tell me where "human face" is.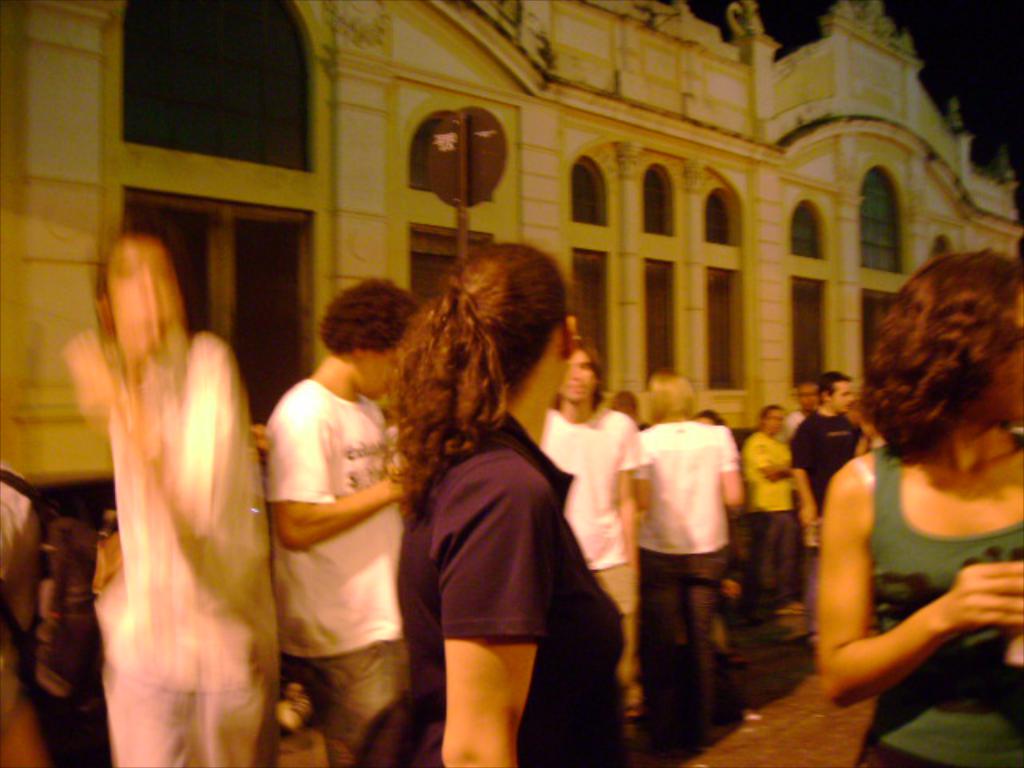
"human face" is at <region>558, 344, 598, 406</region>.
